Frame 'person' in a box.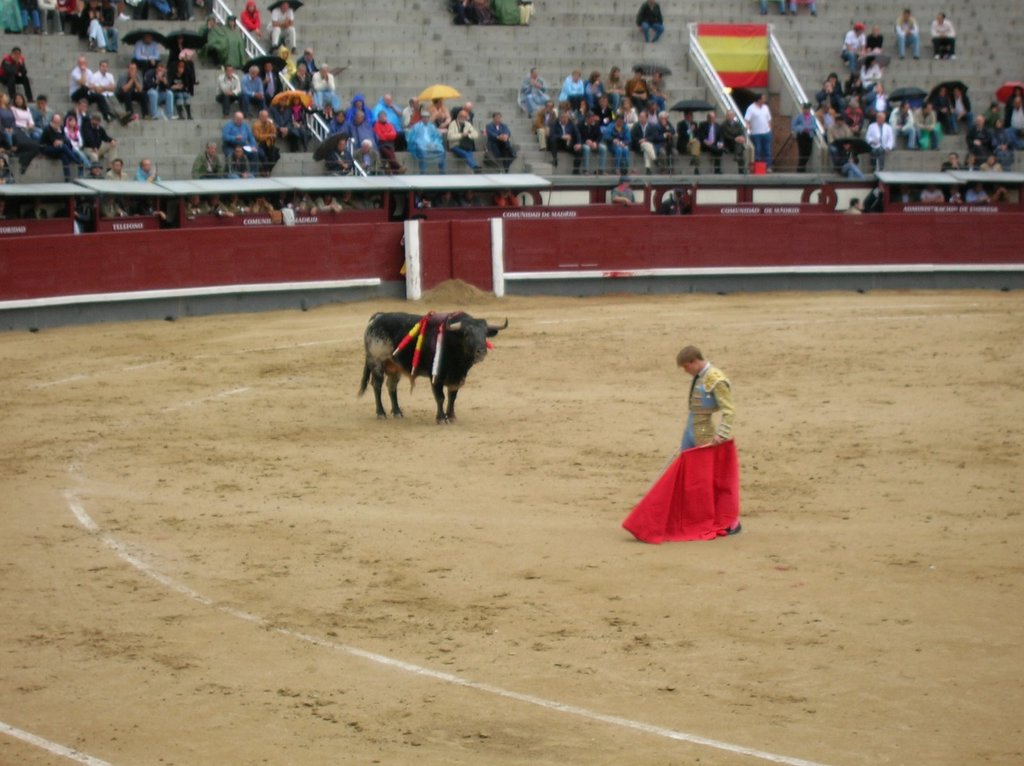
<box>602,111,641,176</box>.
